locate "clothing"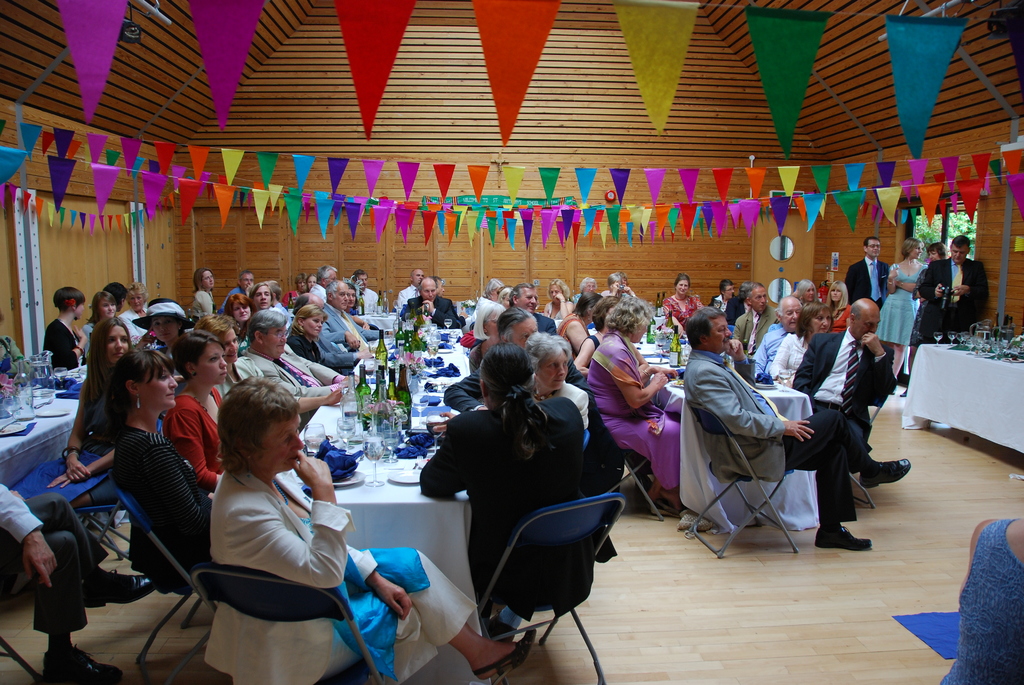
[left=756, top=328, right=781, bottom=373]
